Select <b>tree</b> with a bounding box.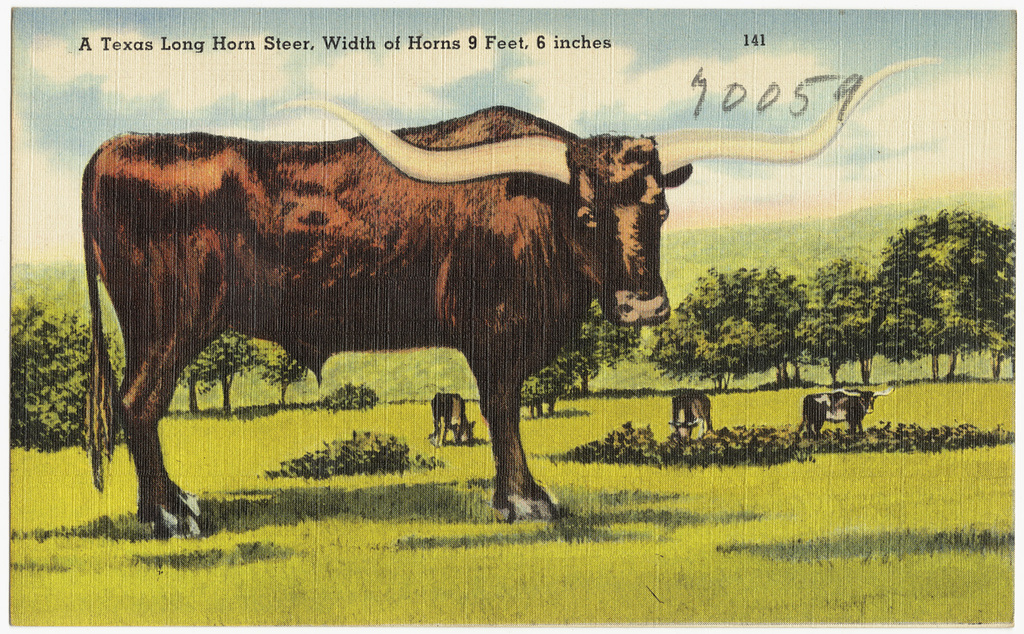
{"x1": 646, "y1": 273, "x2": 825, "y2": 391}.
